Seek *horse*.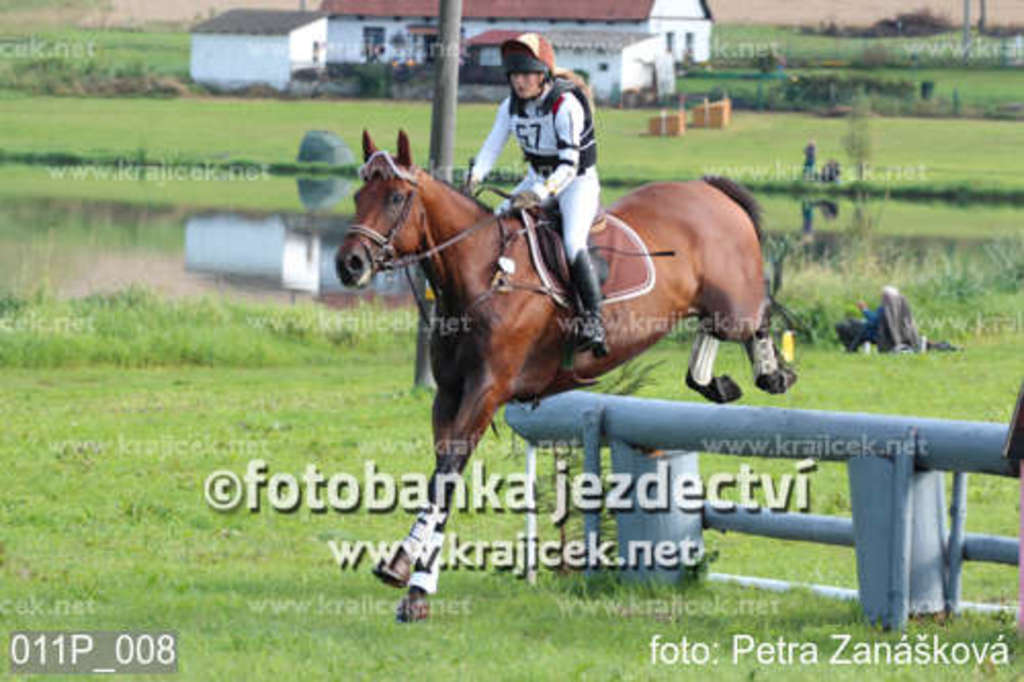
<region>334, 123, 801, 623</region>.
